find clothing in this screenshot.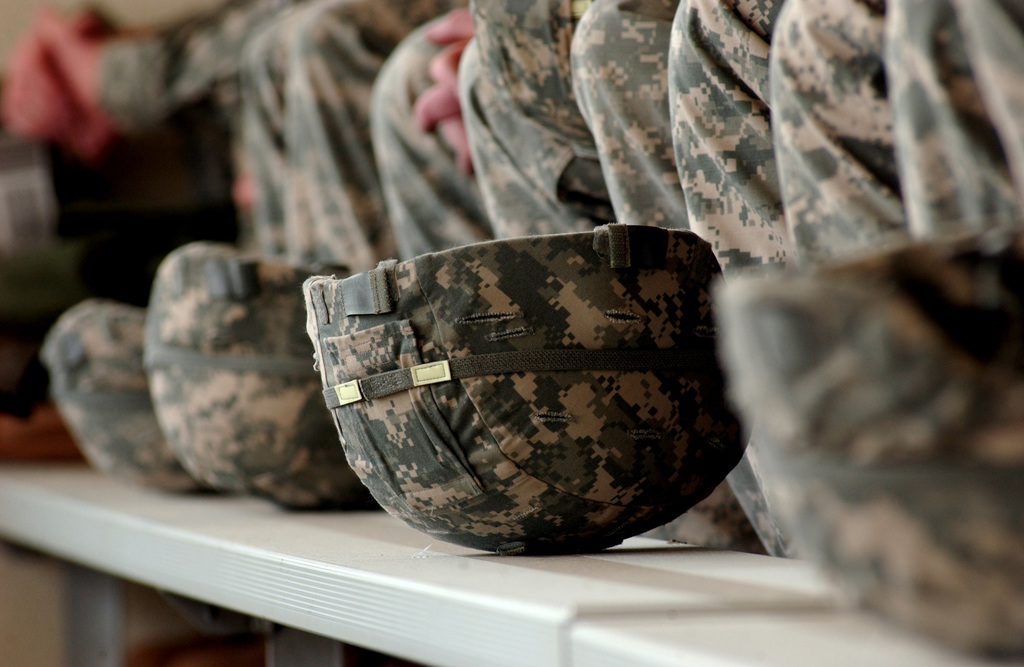
The bounding box for clothing is box(362, 0, 477, 268).
